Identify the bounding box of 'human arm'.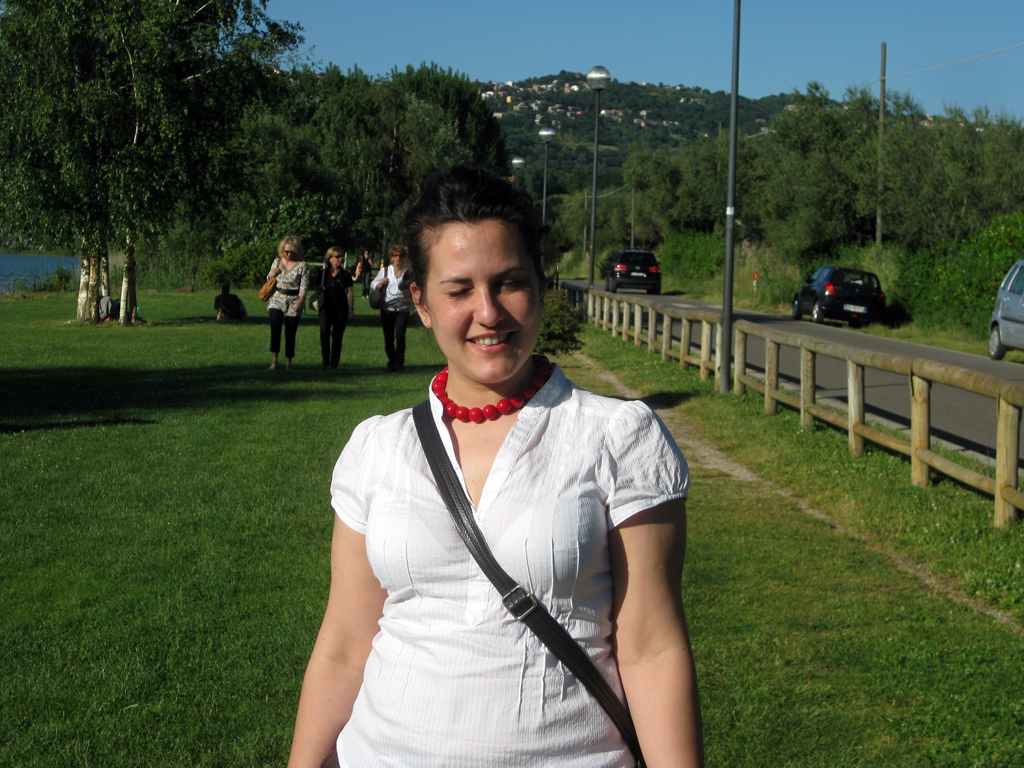
[x1=598, y1=449, x2=698, y2=765].
